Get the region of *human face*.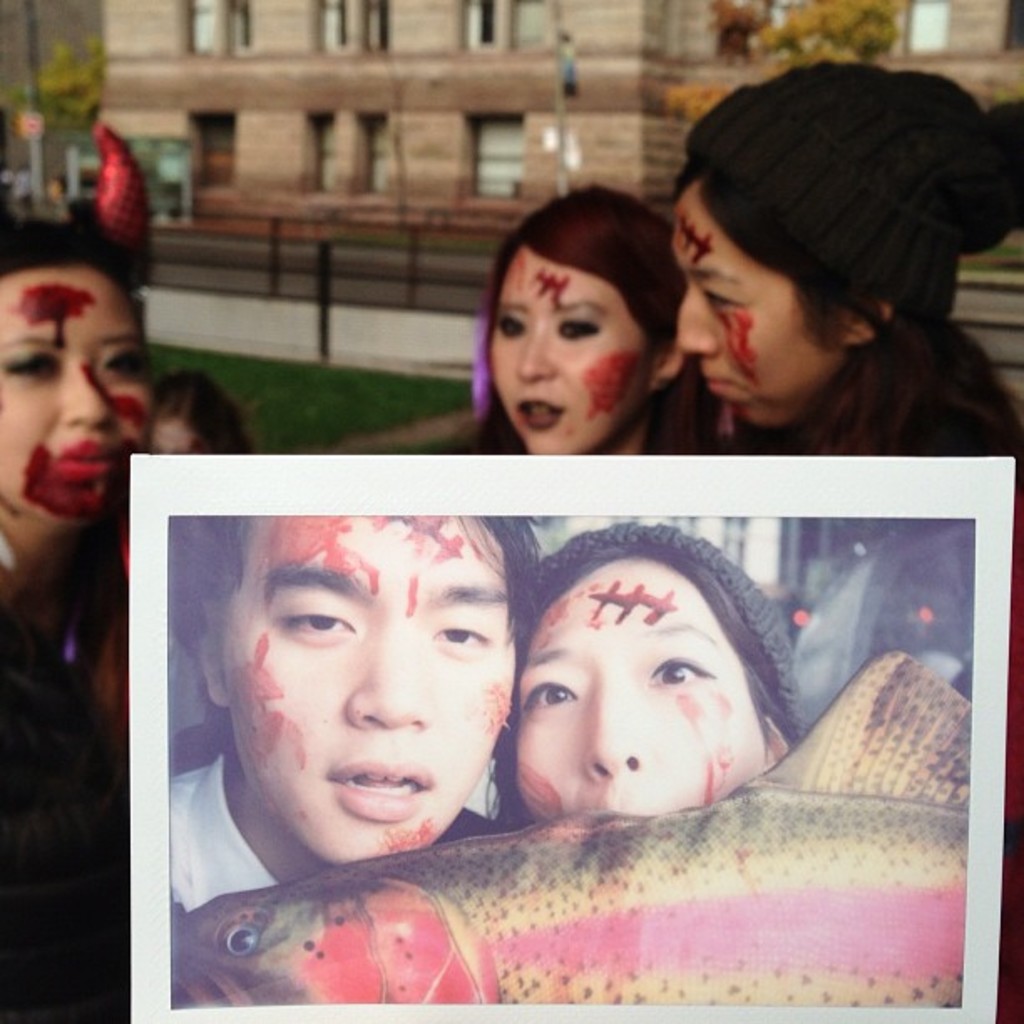
BBox(519, 547, 770, 827).
